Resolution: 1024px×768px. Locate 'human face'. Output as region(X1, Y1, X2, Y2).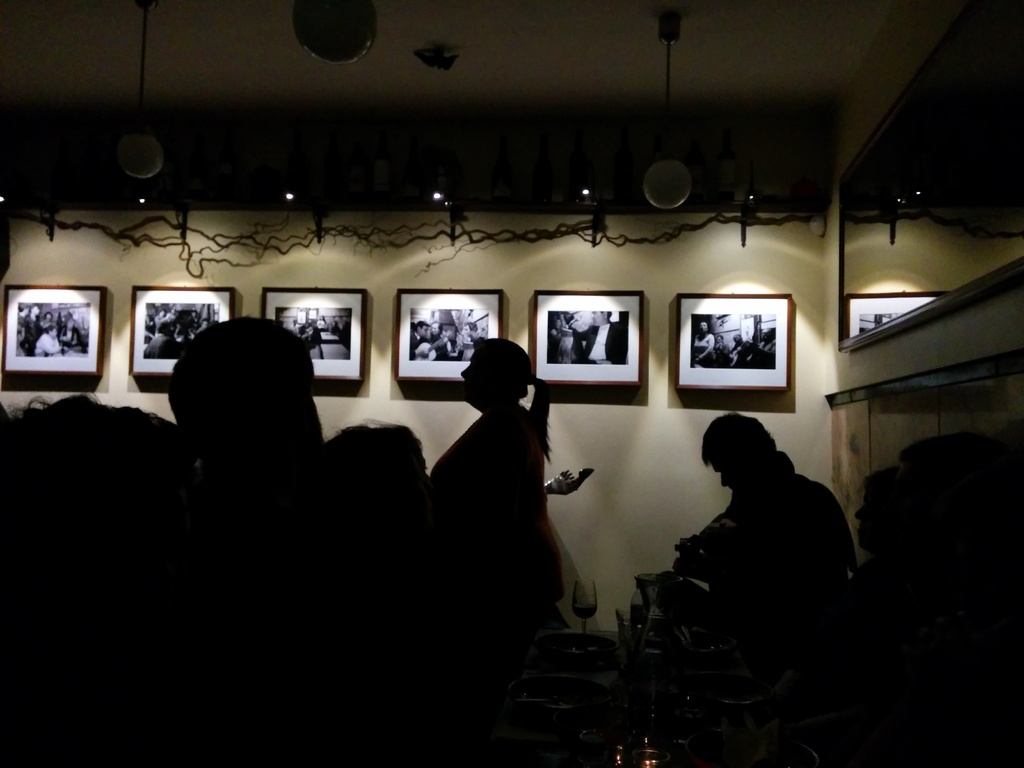
region(419, 325, 428, 339).
